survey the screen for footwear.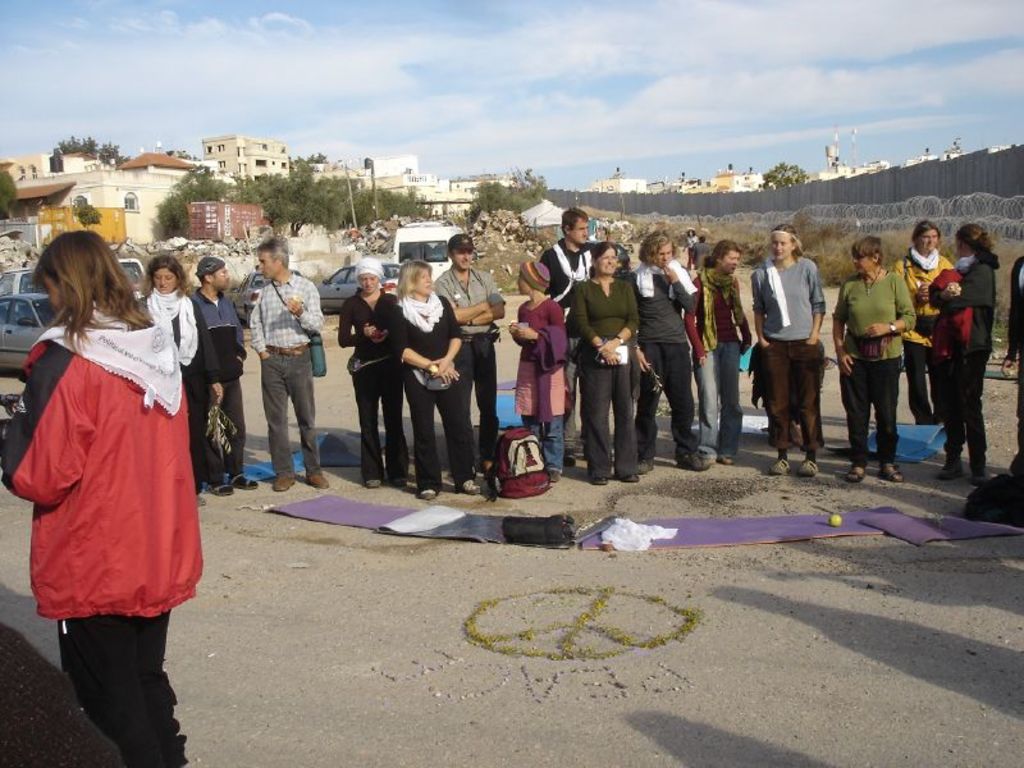
Survey found: select_region(796, 453, 809, 474).
